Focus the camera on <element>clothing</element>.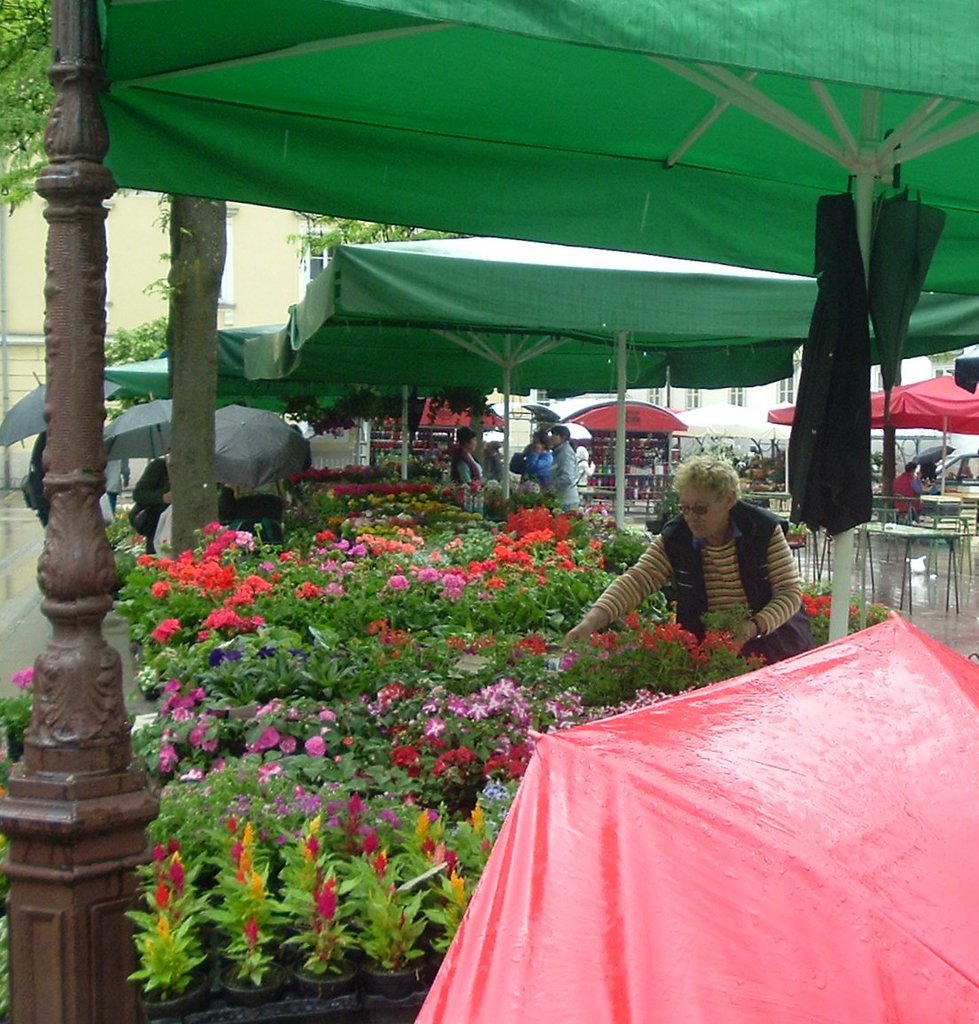
Focus region: crop(523, 442, 550, 488).
